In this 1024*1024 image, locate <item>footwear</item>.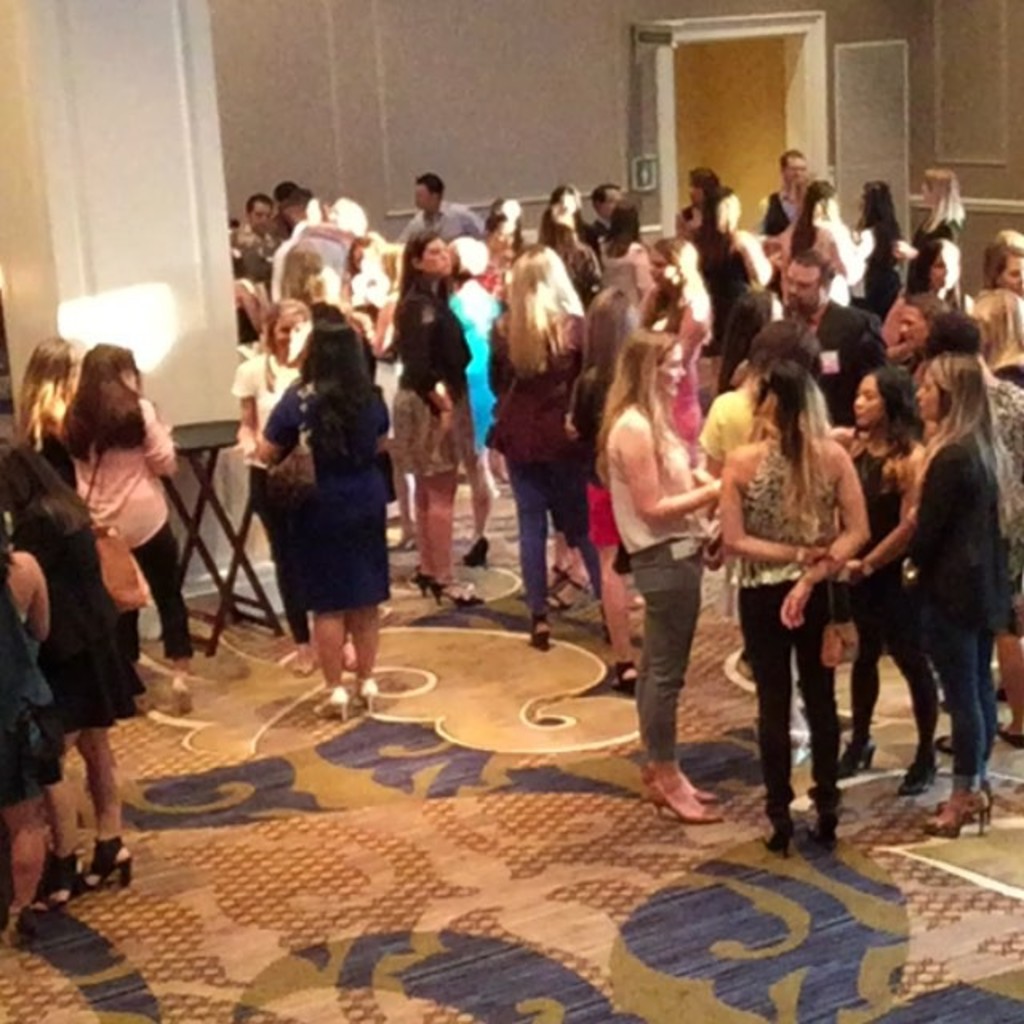
Bounding box: (x1=416, y1=566, x2=434, y2=602).
